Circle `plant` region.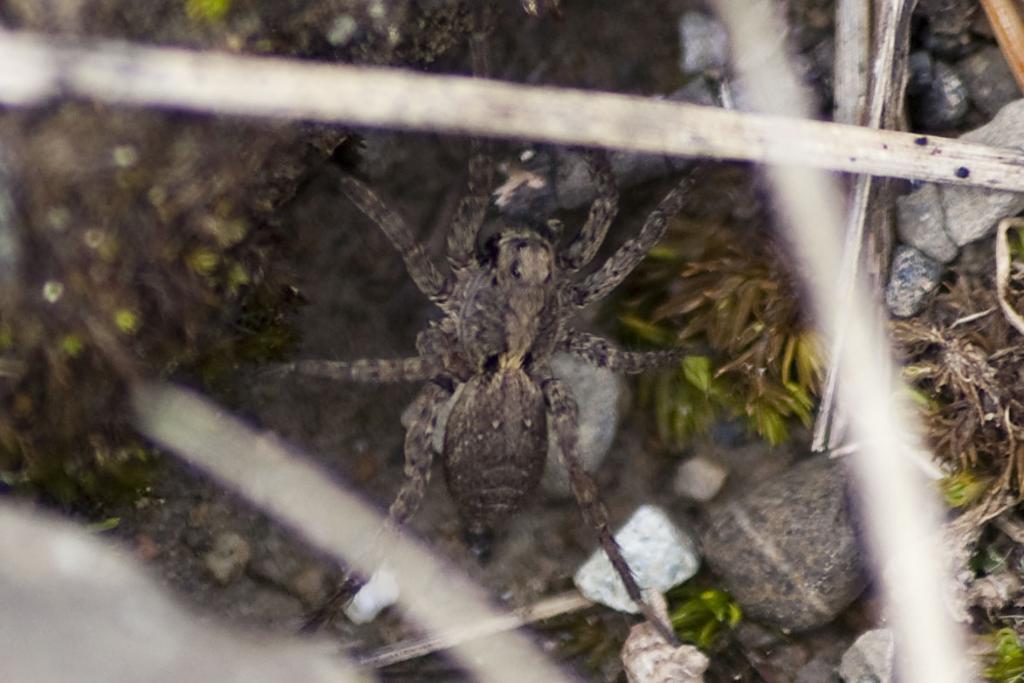
Region: [981, 621, 1023, 682].
